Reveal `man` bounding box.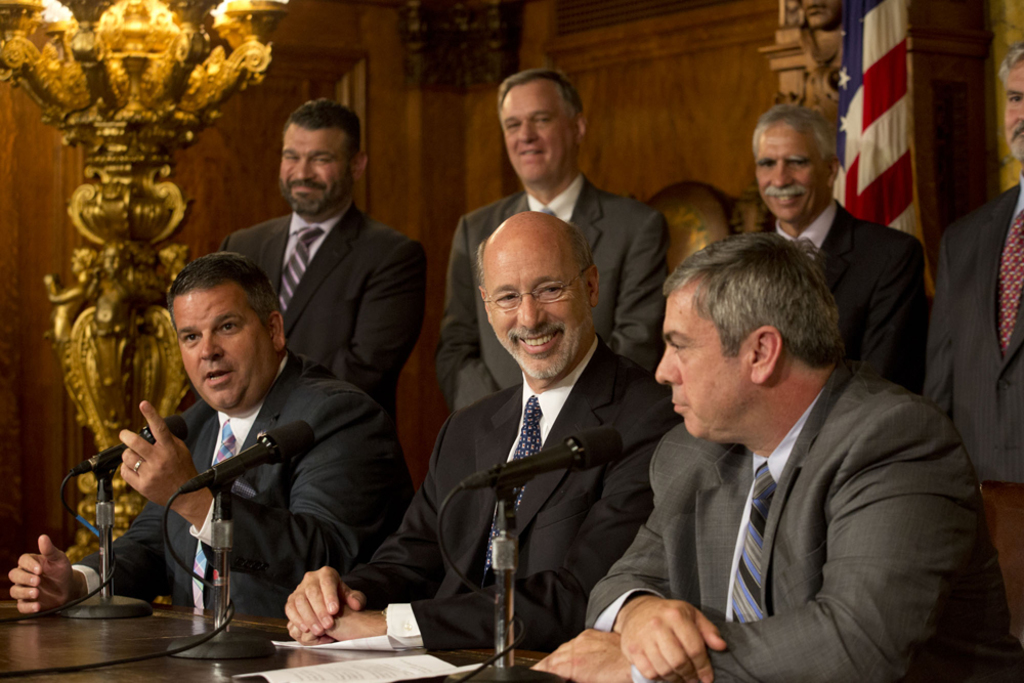
Revealed: locate(8, 251, 399, 617).
